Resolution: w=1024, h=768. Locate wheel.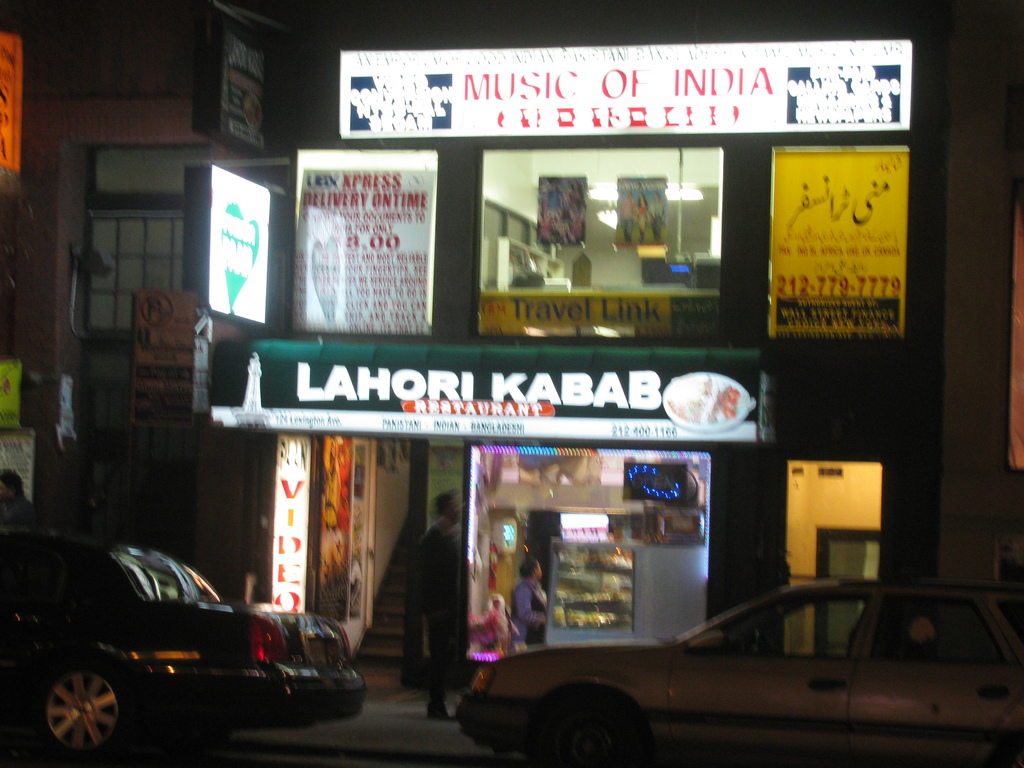
detection(25, 663, 117, 759).
